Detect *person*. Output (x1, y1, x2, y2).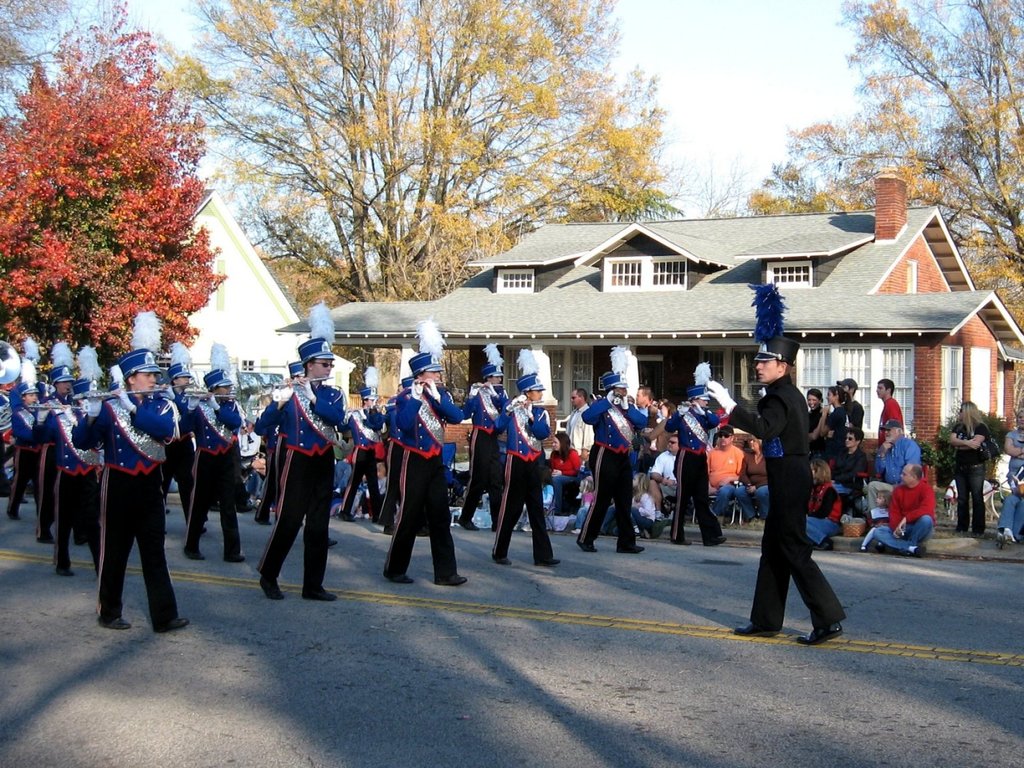
(705, 329, 844, 646).
